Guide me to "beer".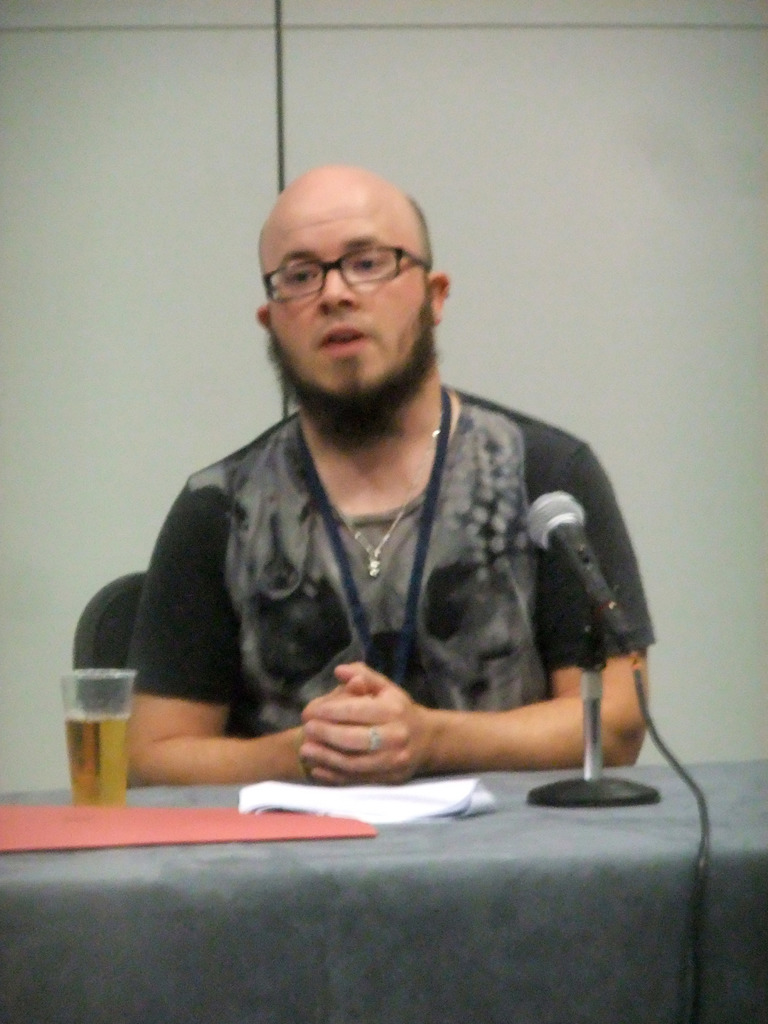
Guidance: bbox=(61, 711, 131, 808).
